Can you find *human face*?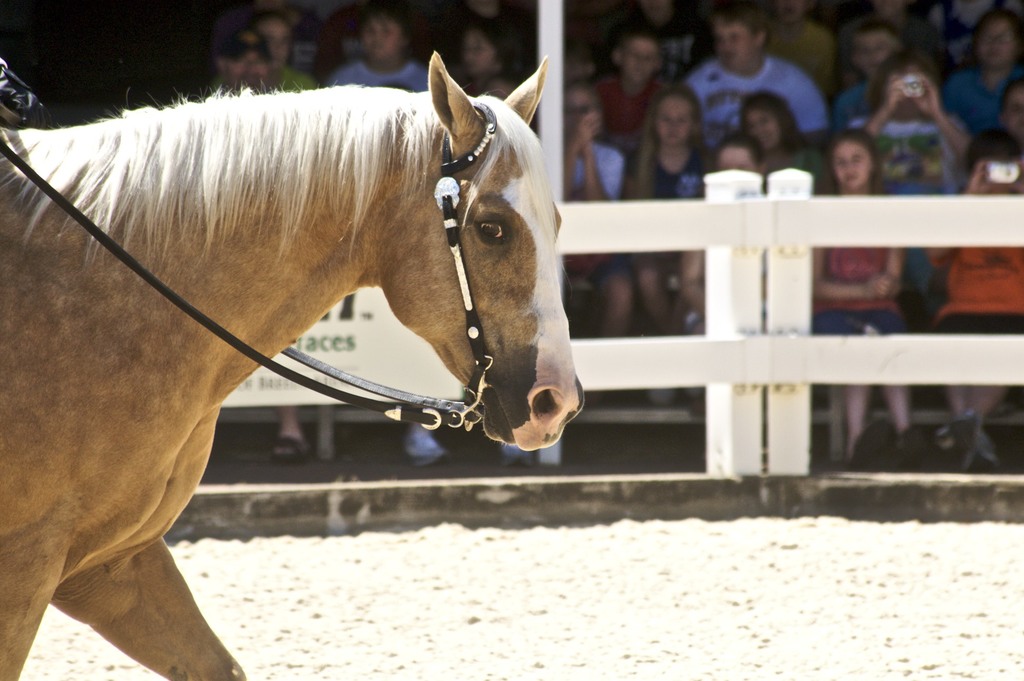
Yes, bounding box: 461,31,491,76.
